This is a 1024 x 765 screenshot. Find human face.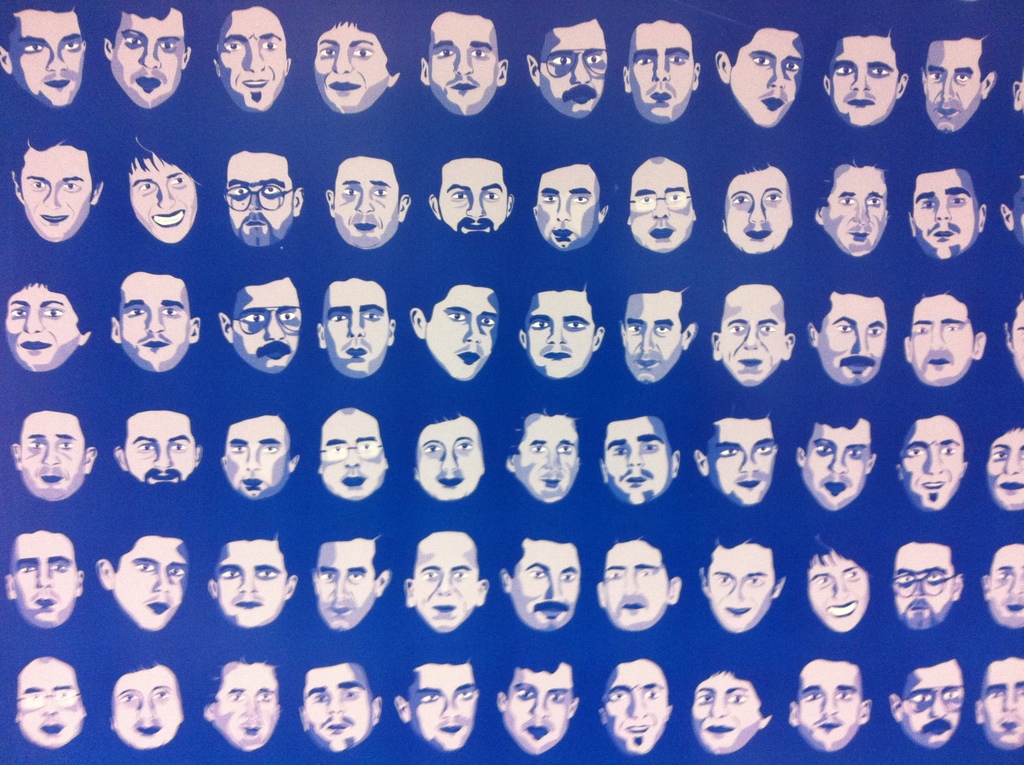
Bounding box: select_region(899, 415, 963, 510).
